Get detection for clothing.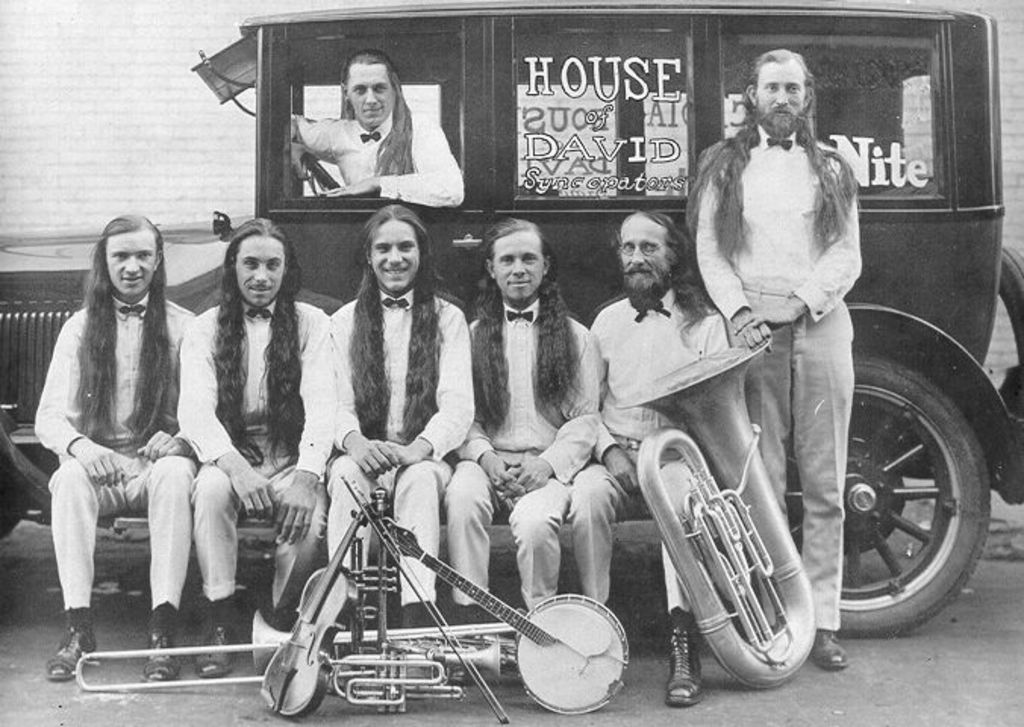
Detection: <box>686,123,863,633</box>.
